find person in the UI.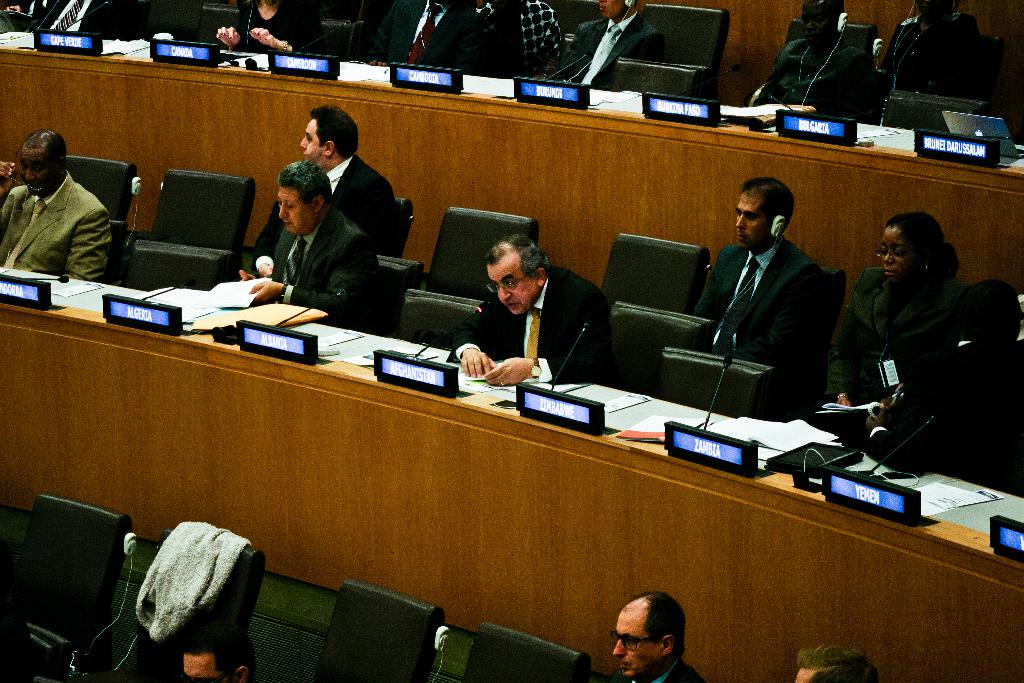
UI element at box(485, 0, 564, 83).
